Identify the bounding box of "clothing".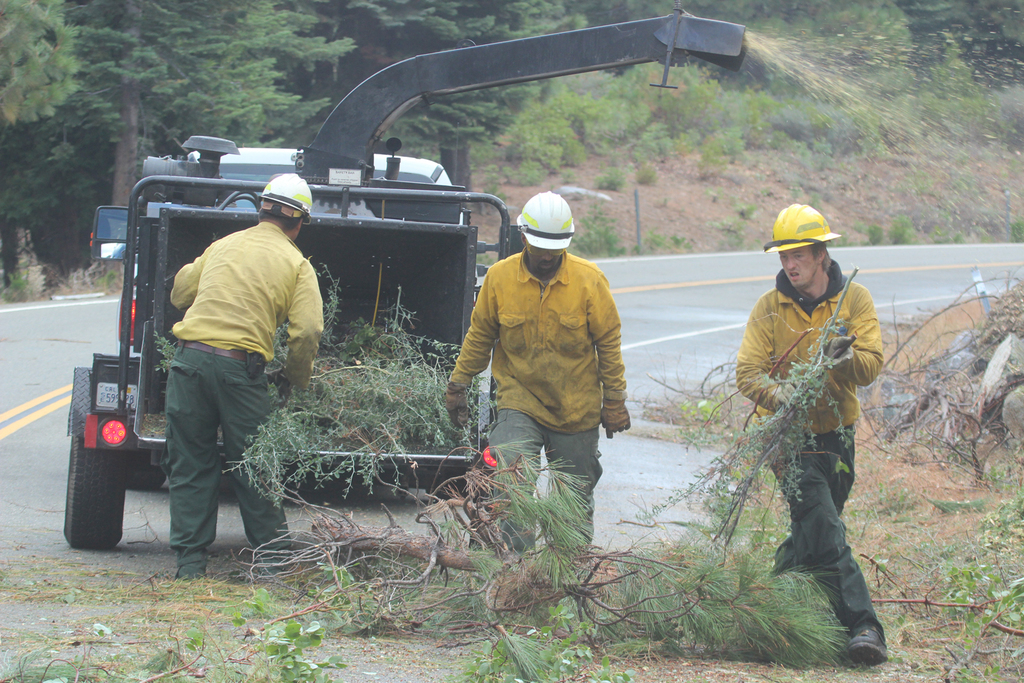
bbox=(447, 247, 629, 557).
